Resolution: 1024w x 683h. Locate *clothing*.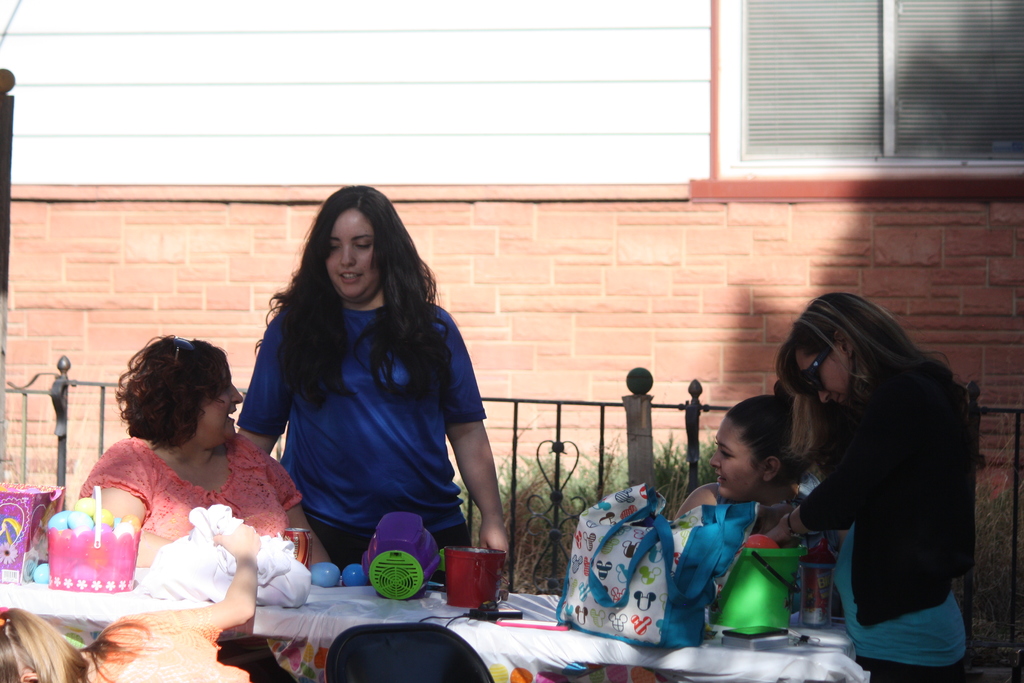
box=[77, 431, 305, 541].
